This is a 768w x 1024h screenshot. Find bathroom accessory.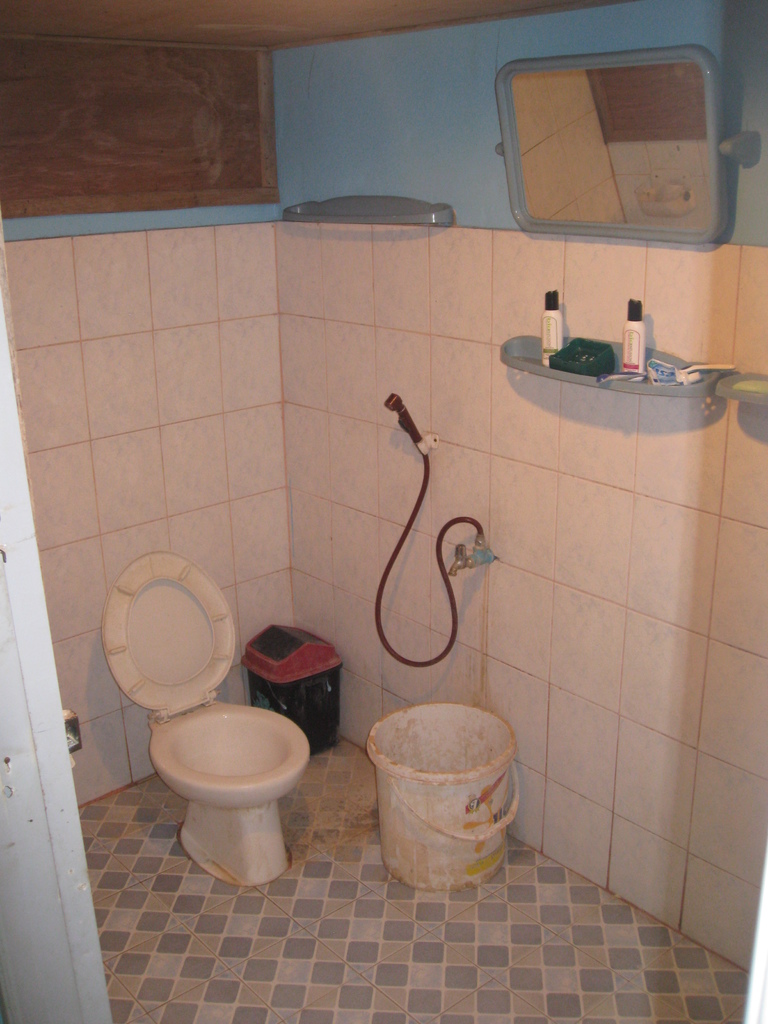
Bounding box: Rect(237, 600, 360, 755).
